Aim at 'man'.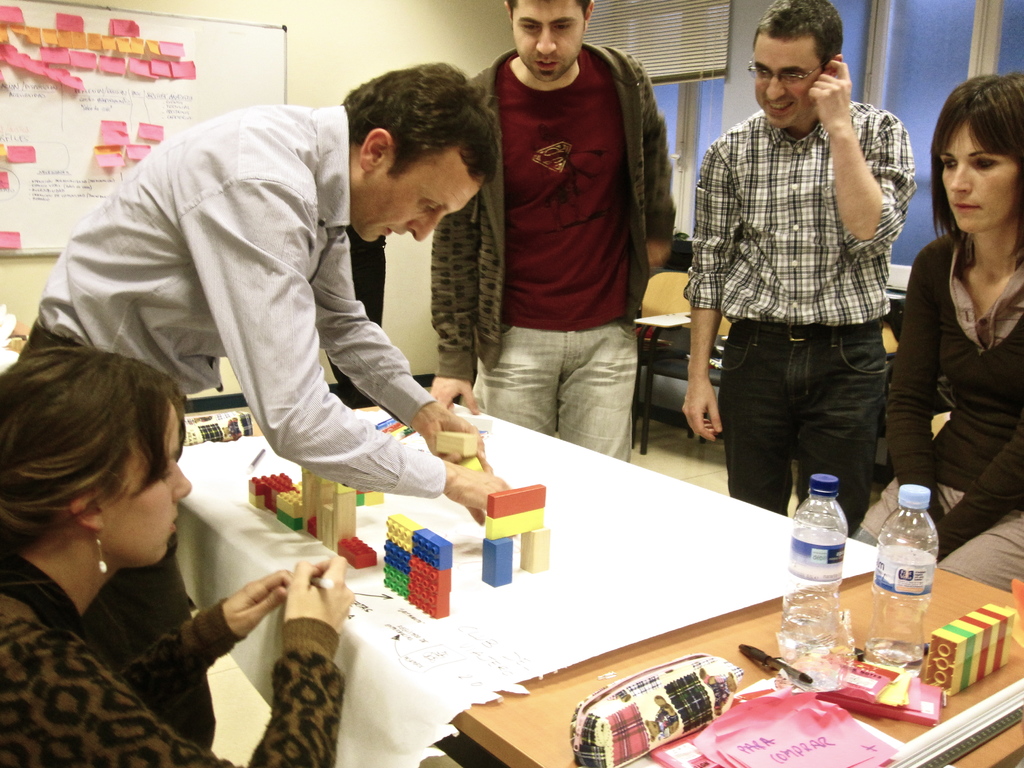
Aimed at BBox(15, 57, 506, 751).
